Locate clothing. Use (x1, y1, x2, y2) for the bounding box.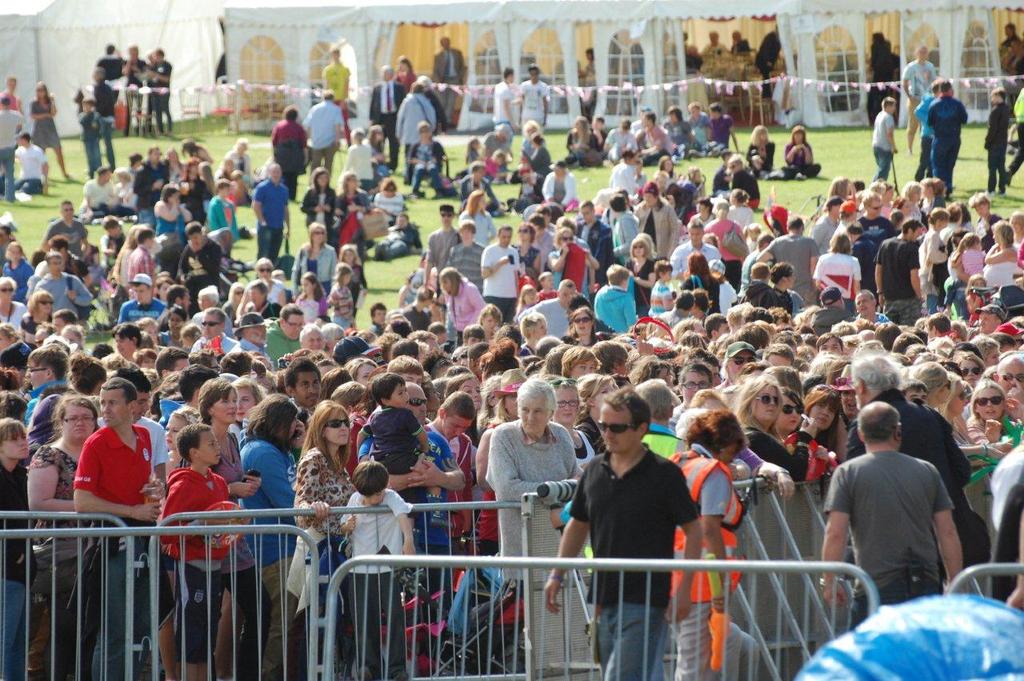
(283, 439, 354, 601).
